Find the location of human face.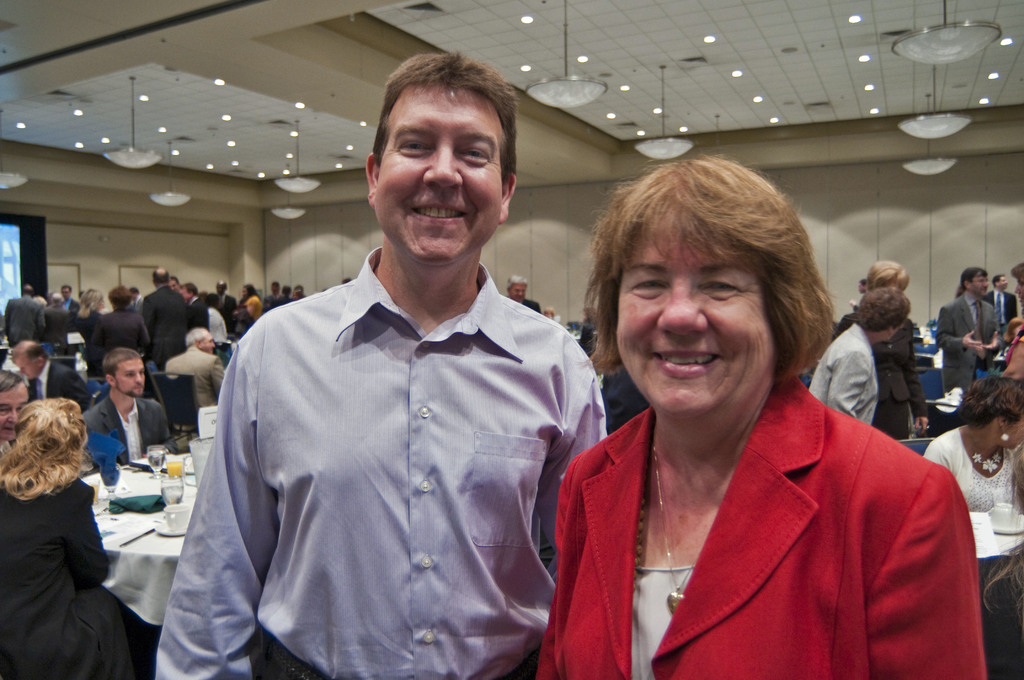
Location: l=16, t=357, r=42, b=383.
